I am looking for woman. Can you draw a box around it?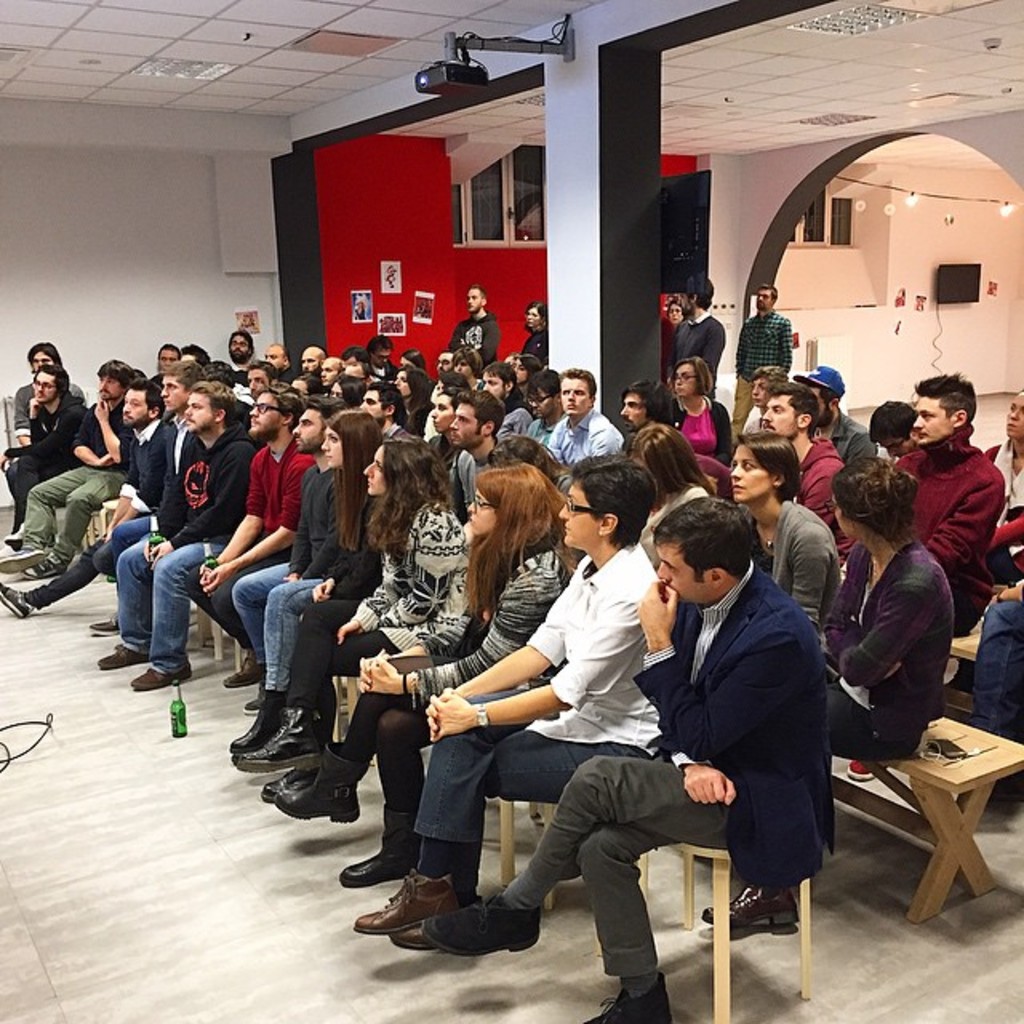
Sure, the bounding box is select_region(725, 427, 840, 634).
